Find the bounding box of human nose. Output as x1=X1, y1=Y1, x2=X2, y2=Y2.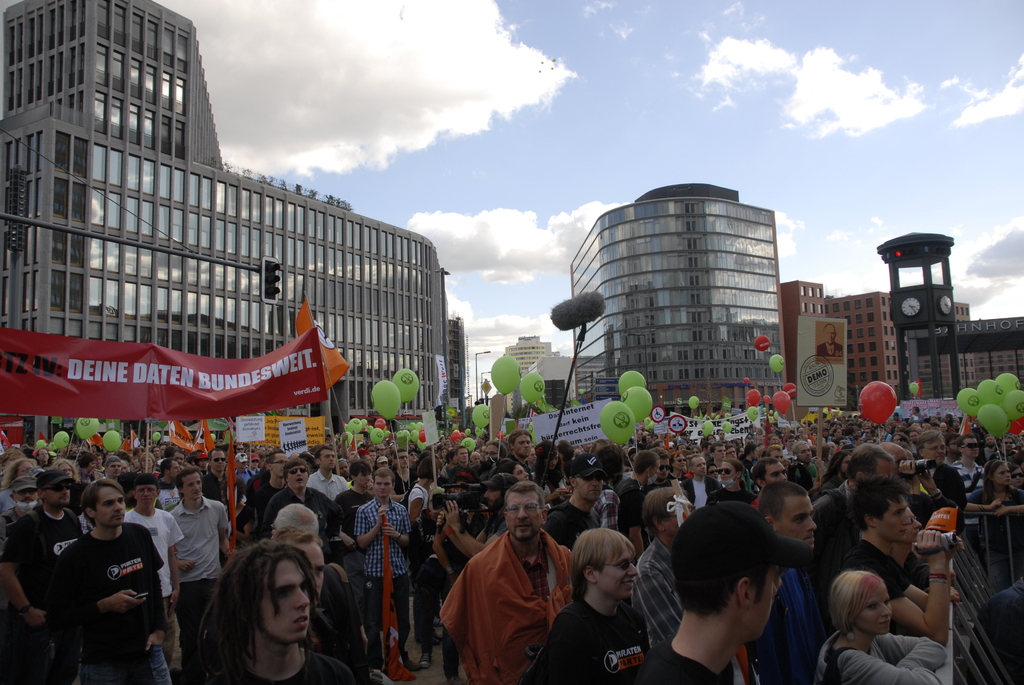
x1=904, y1=514, x2=912, y2=526.
